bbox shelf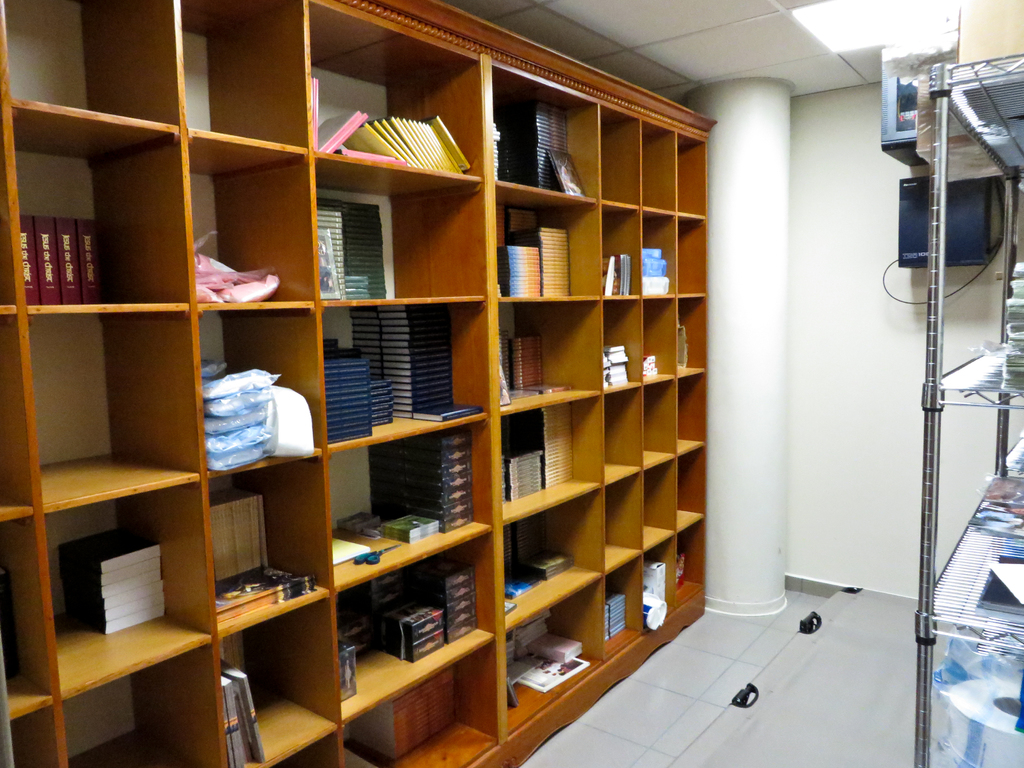
BBox(0, 0, 182, 170)
